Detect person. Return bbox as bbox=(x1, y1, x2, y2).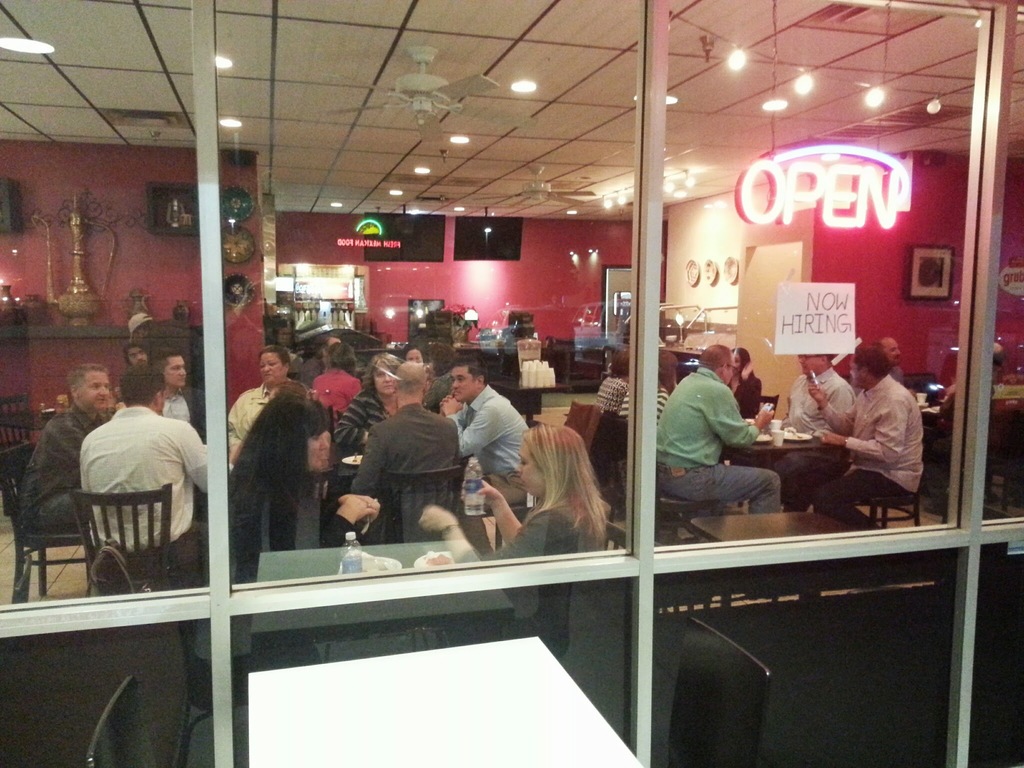
bbox=(922, 339, 1019, 515).
